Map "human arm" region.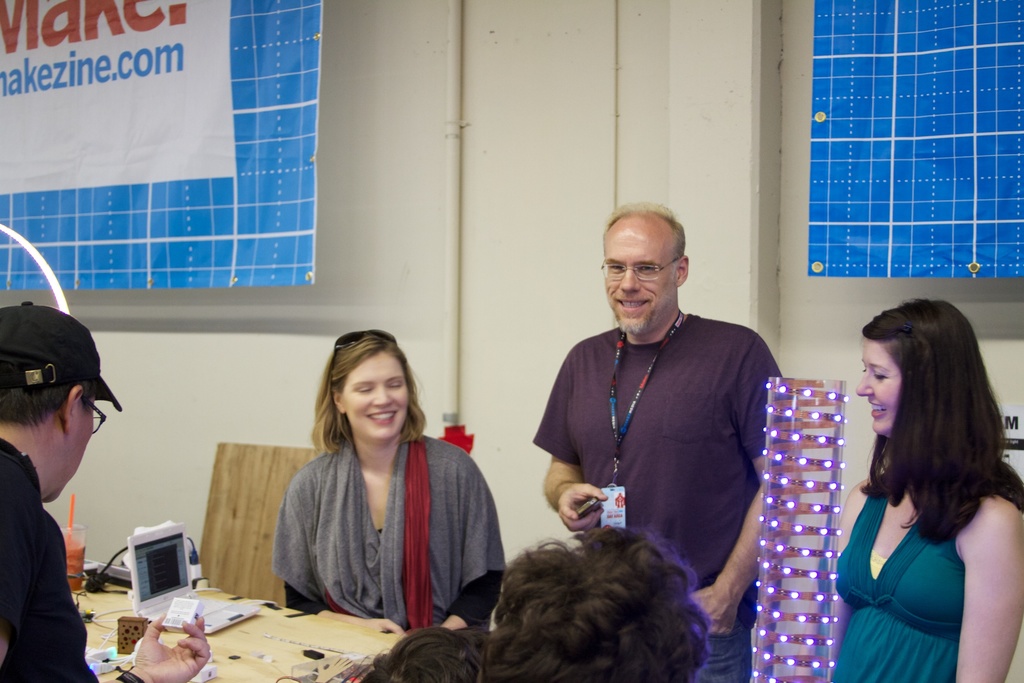
Mapped to [688,331,787,633].
